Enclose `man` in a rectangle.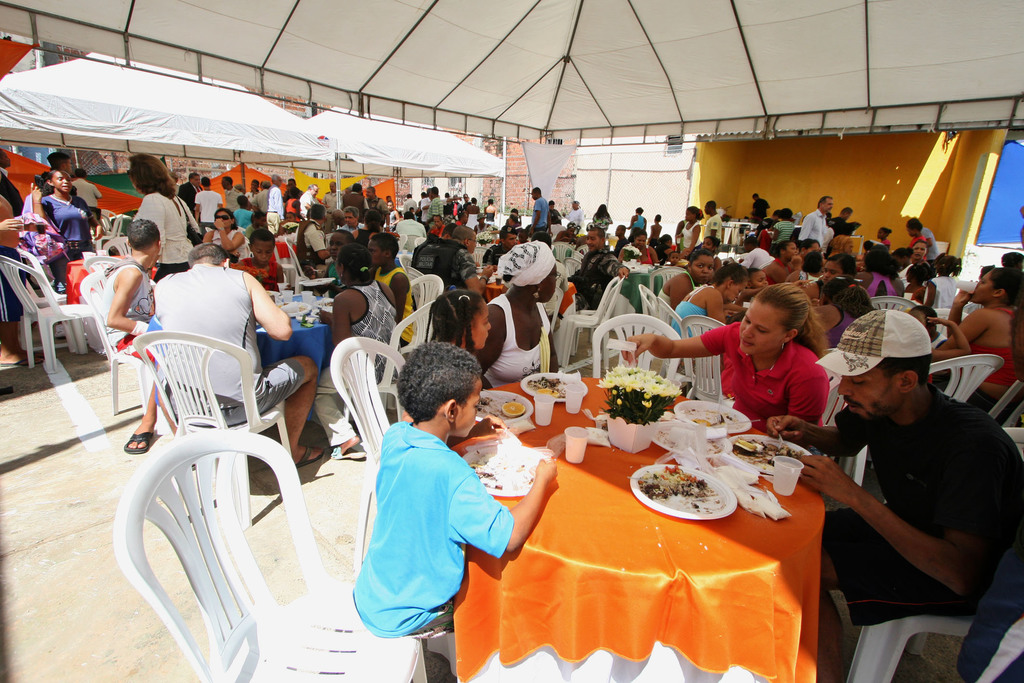
detection(234, 194, 257, 229).
